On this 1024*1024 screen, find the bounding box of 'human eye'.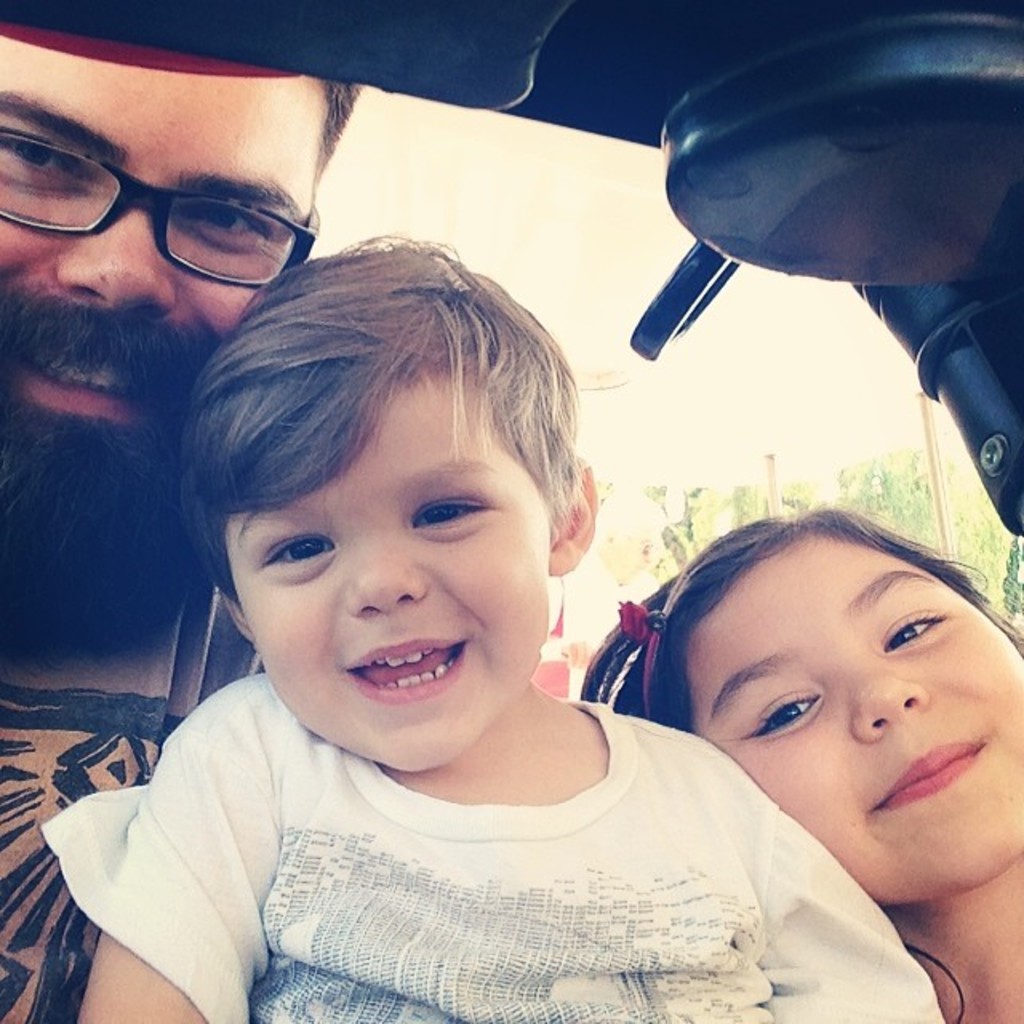
Bounding box: <box>0,120,80,178</box>.
